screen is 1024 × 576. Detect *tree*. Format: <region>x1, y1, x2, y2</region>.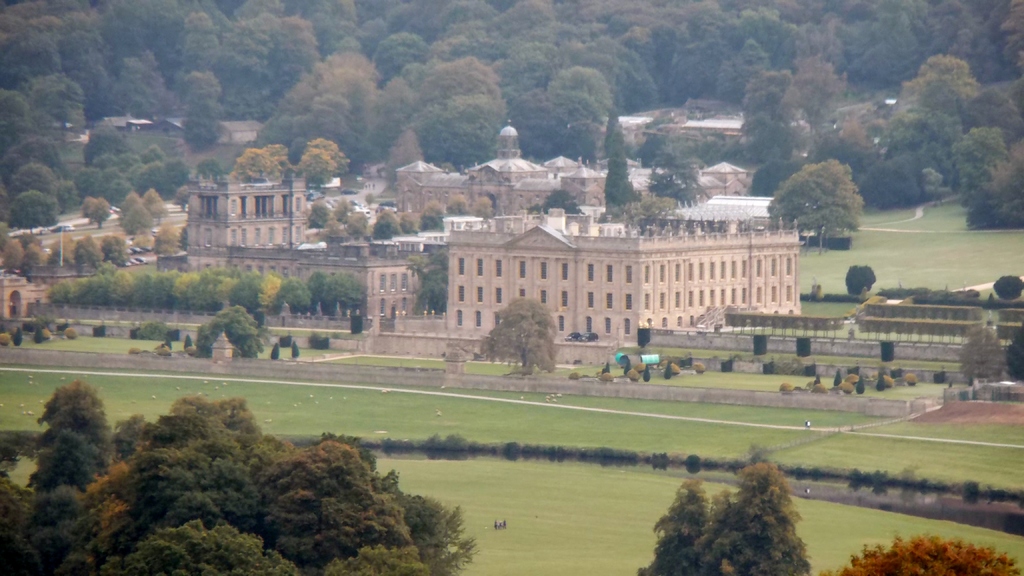
<region>958, 326, 1005, 392</region>.
